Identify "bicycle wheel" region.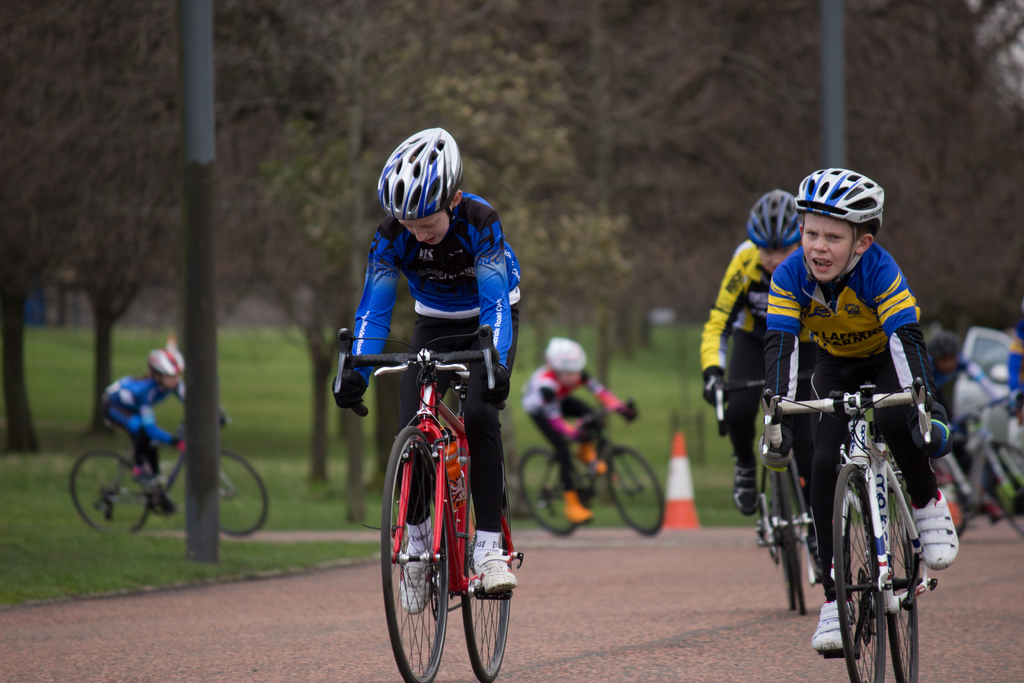
Region: (left=221, top=447, right=271, bottom=539).
